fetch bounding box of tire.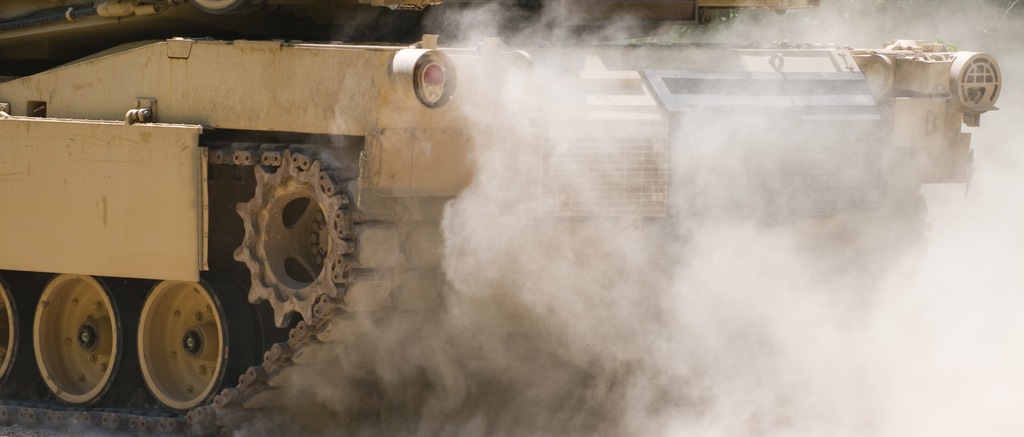
Bbox: (left=22, top=251, right=115, bottom=414).
